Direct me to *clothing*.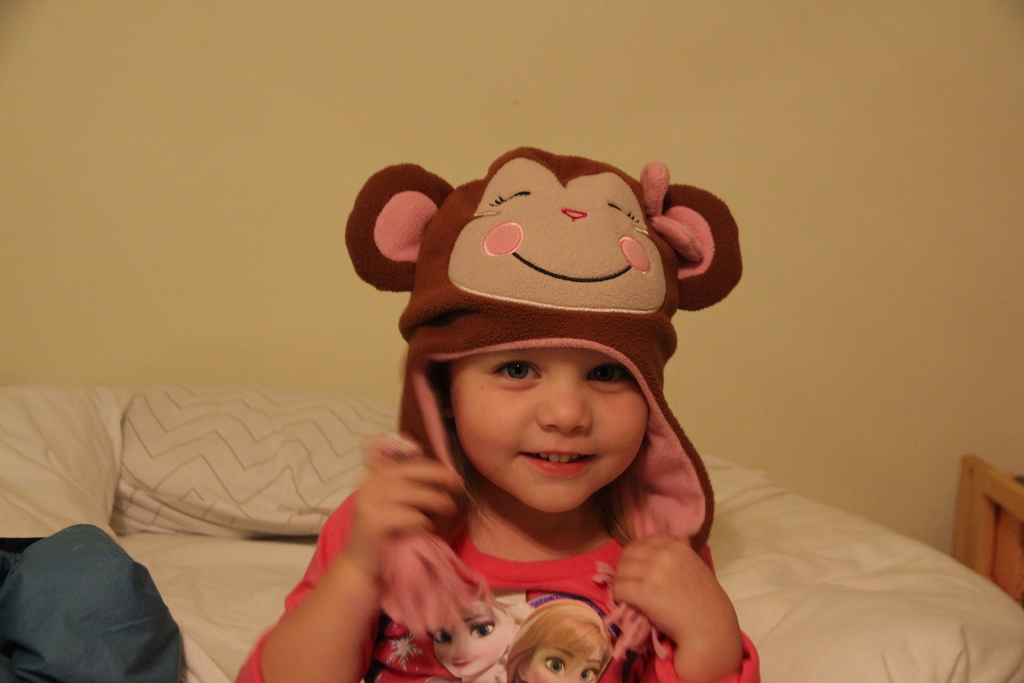
Direction: [left=282, top=415, right=760, bottom=666].
